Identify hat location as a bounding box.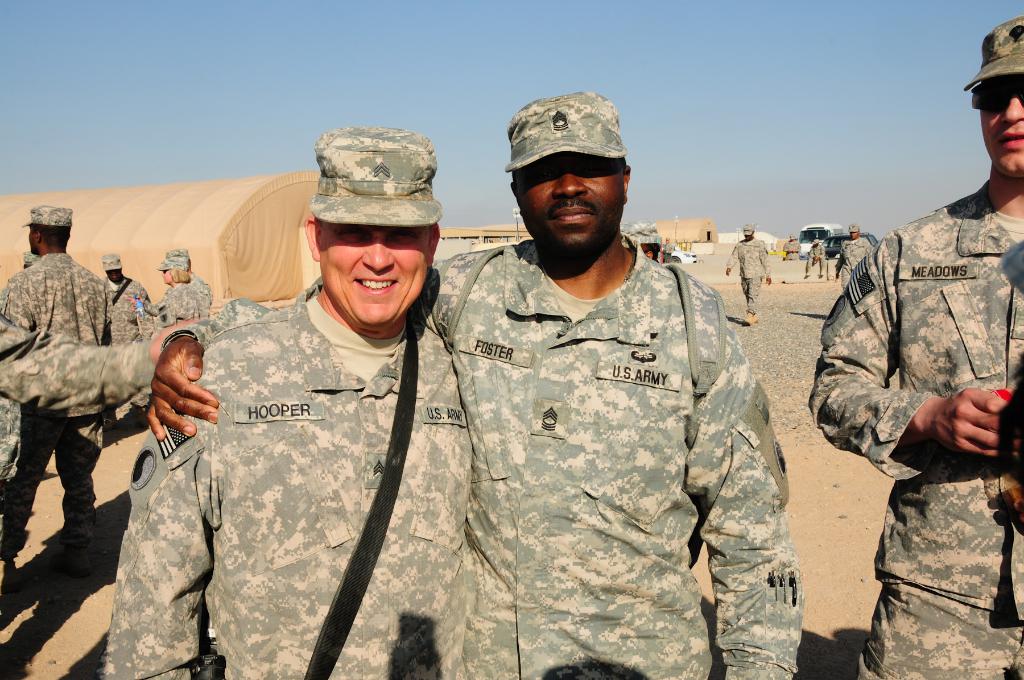
(744, 223, 755, 236).
